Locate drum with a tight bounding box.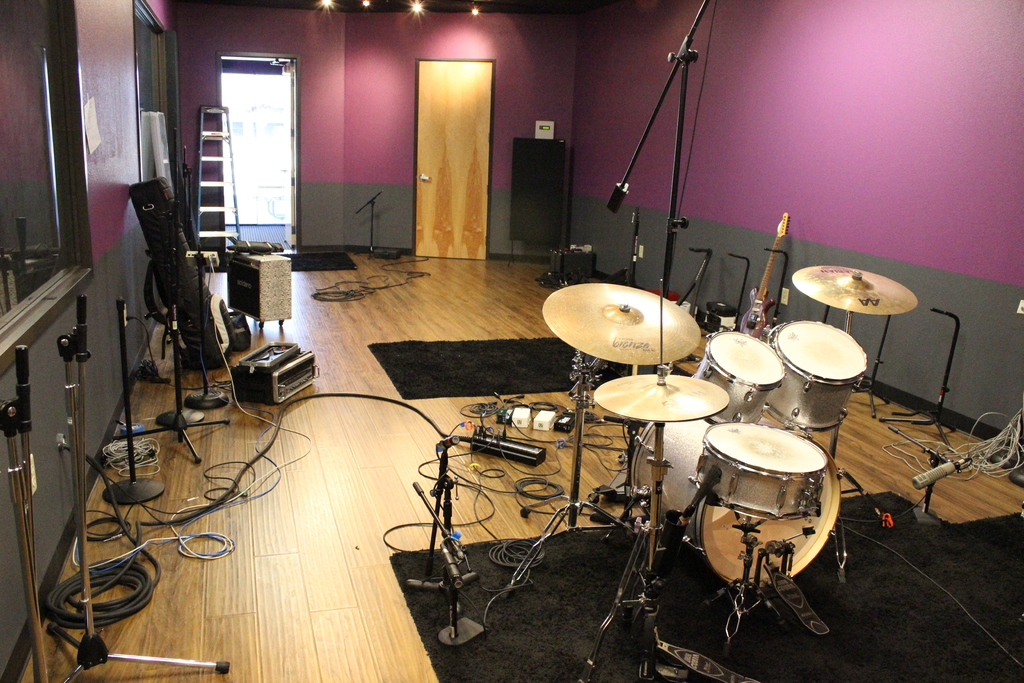
630 424 844 591.
